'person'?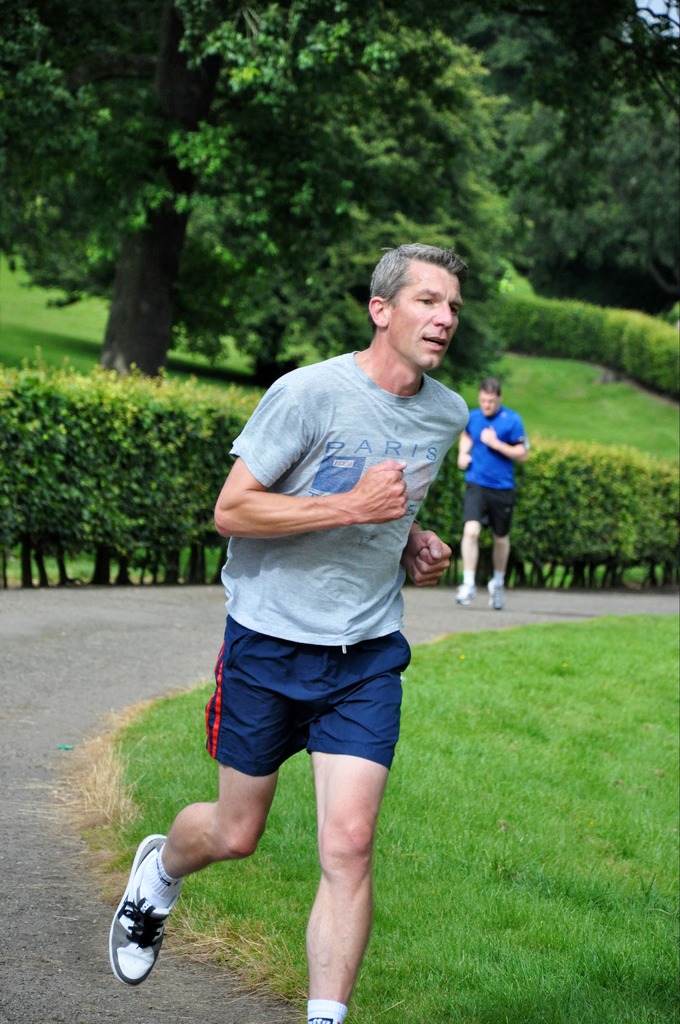
(left=455, top=375, right=526, bottom=611)
